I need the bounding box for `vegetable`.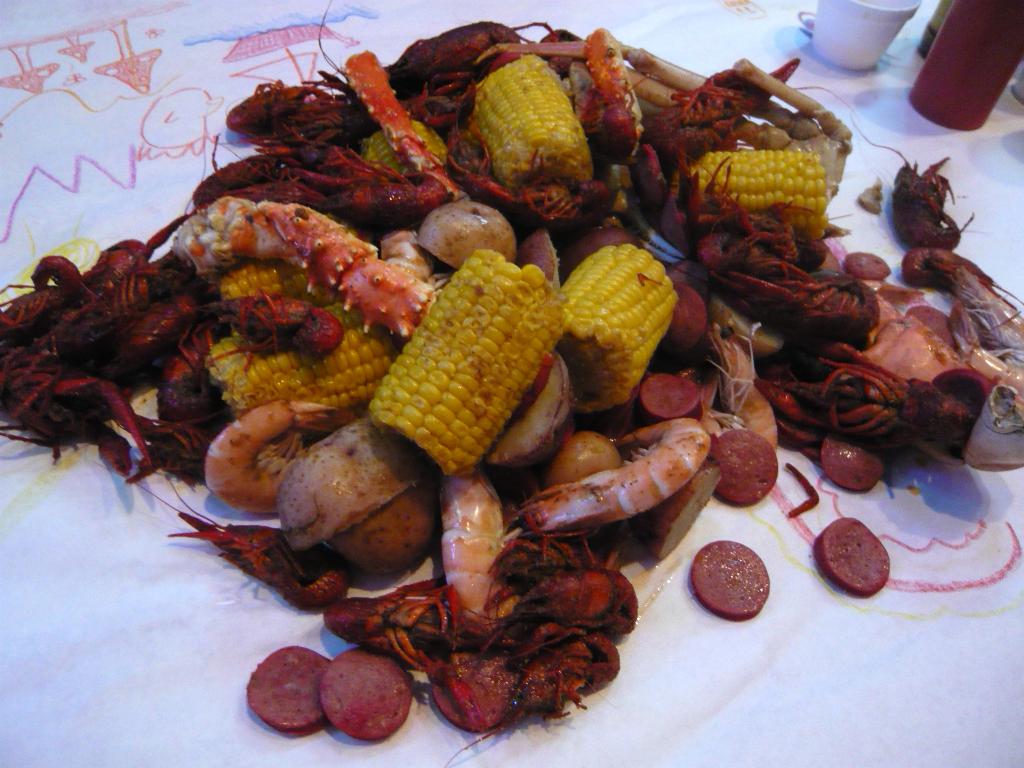
Here it is: (x1=207, y1=305, x2=385, y2=415).
